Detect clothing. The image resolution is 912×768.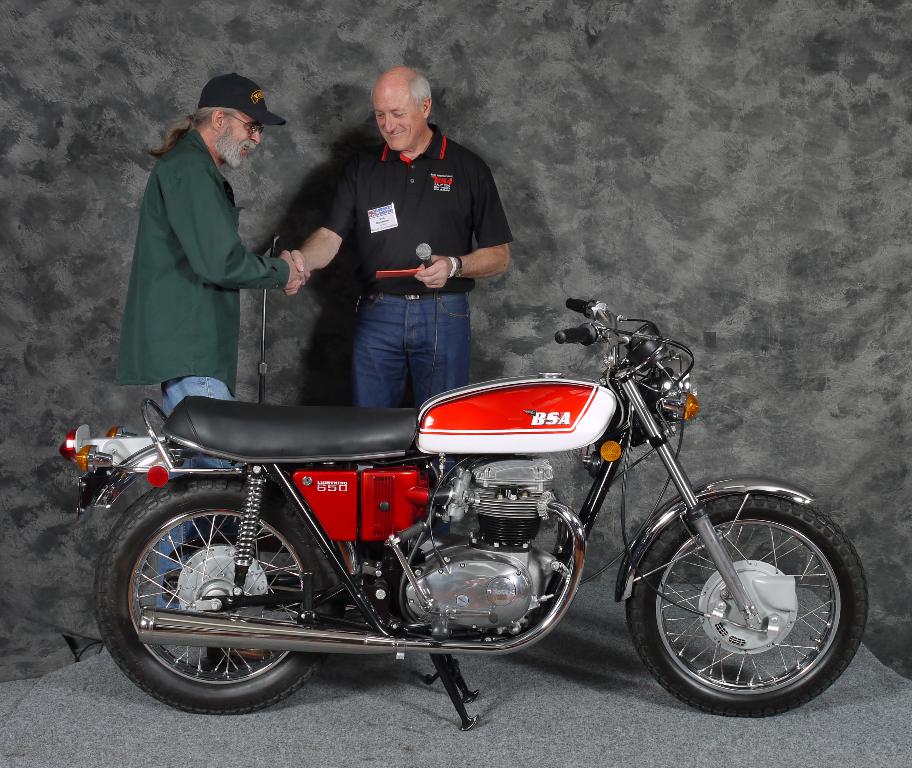
x1=348 y1=292 x2=474 y2=405.
